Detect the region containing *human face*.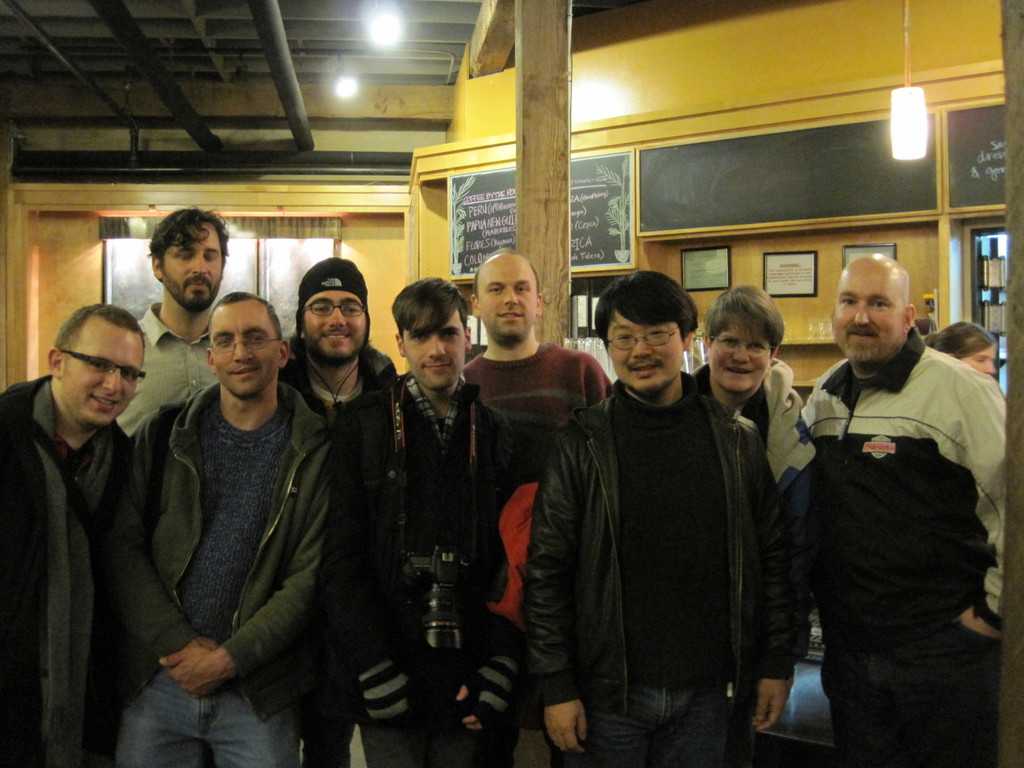
{"left": 708, "top": 325, "right": 771, "bottom": 393}.
